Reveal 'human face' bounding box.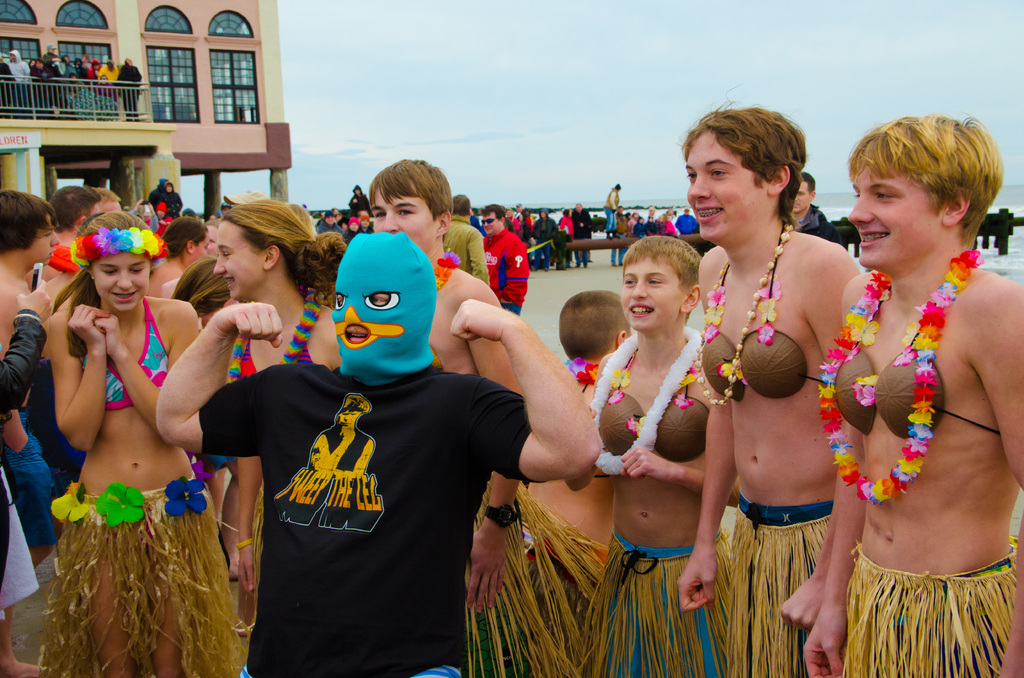
Revealed: 617 259 687 327.
